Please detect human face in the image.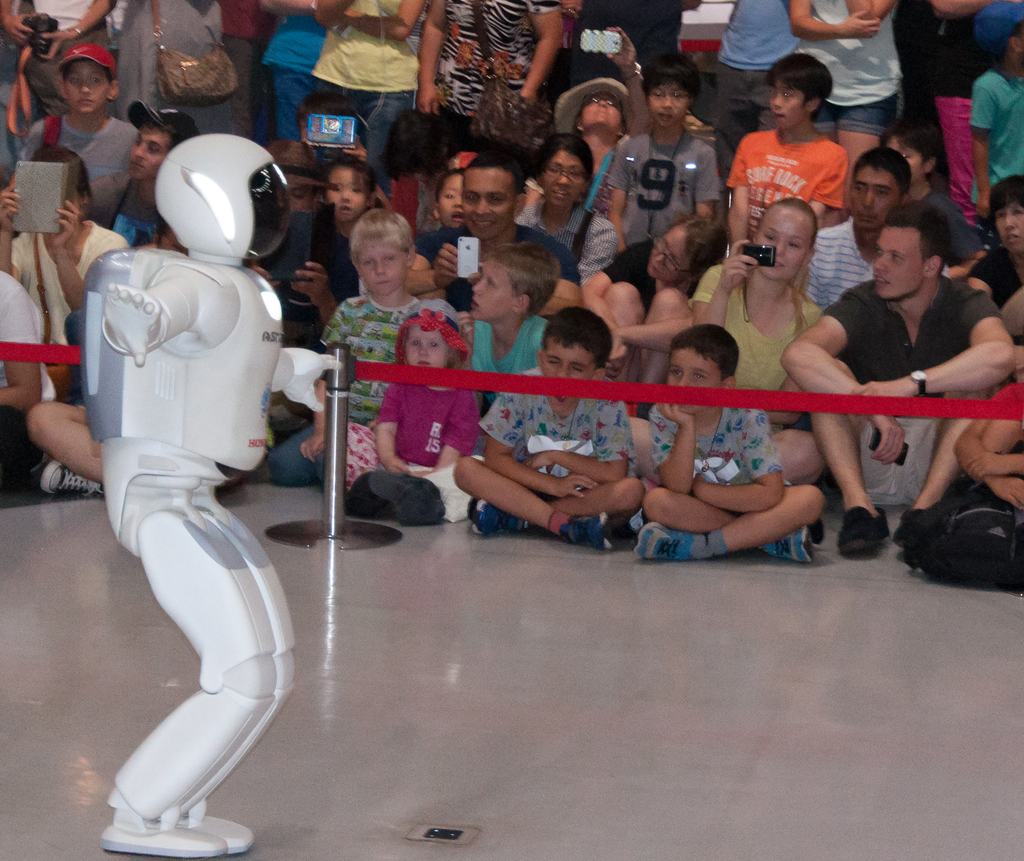
x1=845, y1=169, x2=899, y2=228.
